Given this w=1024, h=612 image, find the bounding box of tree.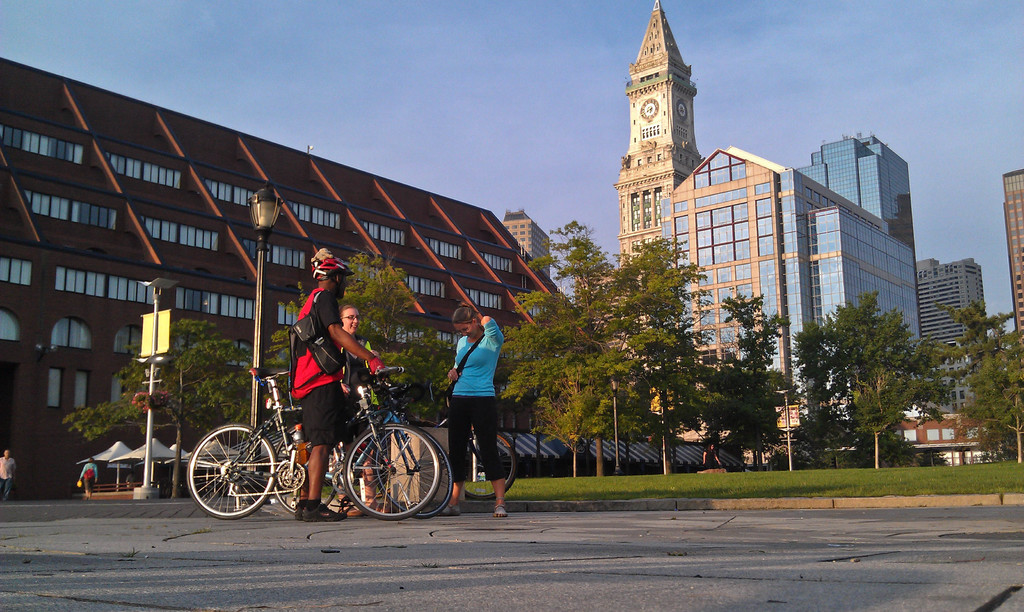
rect(73, 313, 270, 495).
